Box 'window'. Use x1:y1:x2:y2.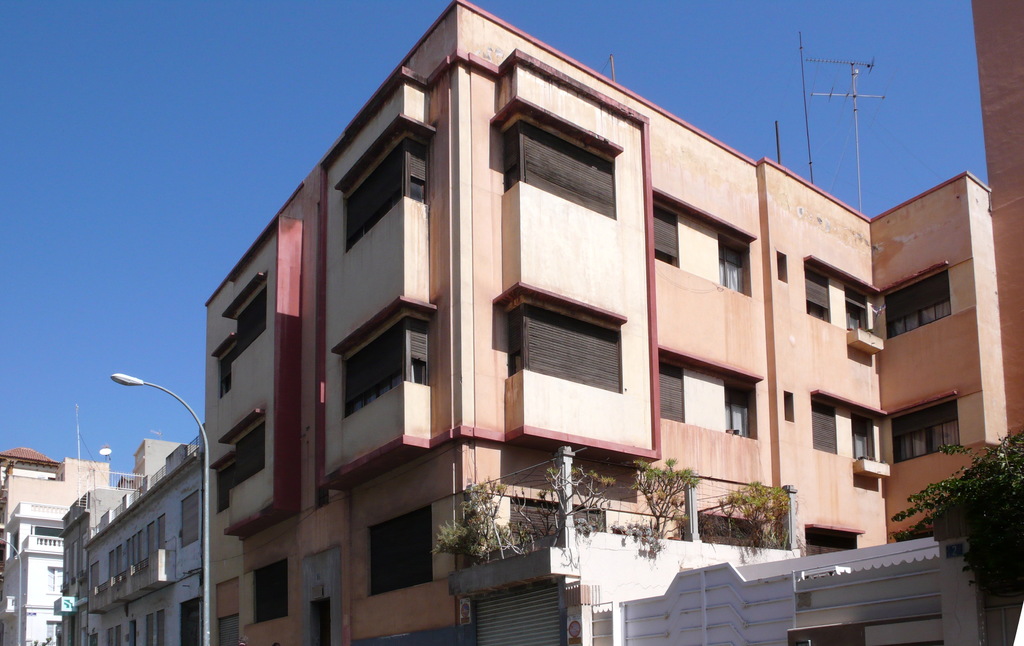
847:286:868:332.
